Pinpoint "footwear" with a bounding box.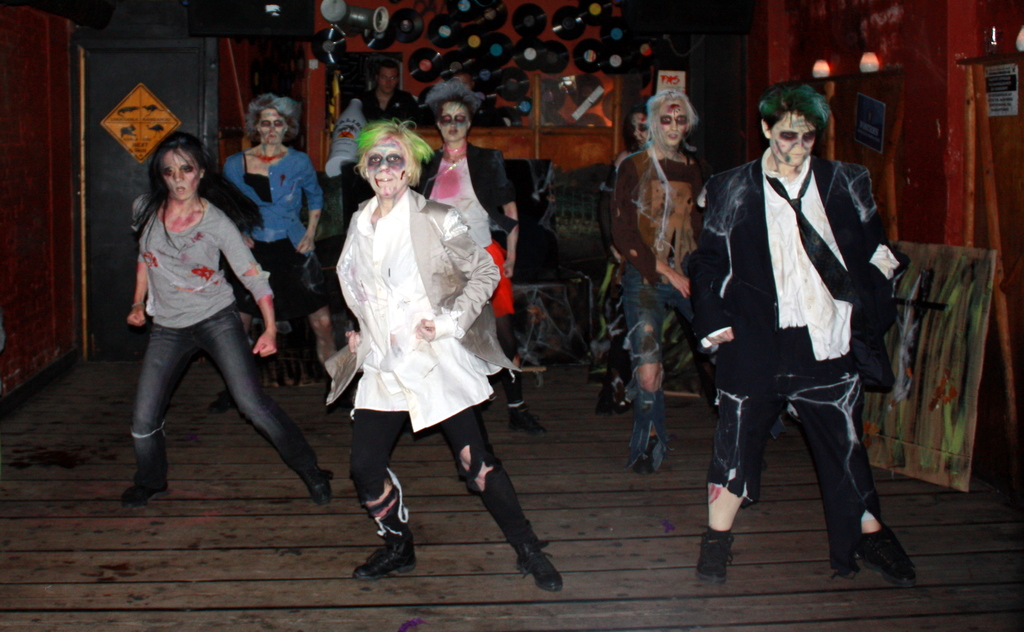
BBox(516, 528, 566, 591).
